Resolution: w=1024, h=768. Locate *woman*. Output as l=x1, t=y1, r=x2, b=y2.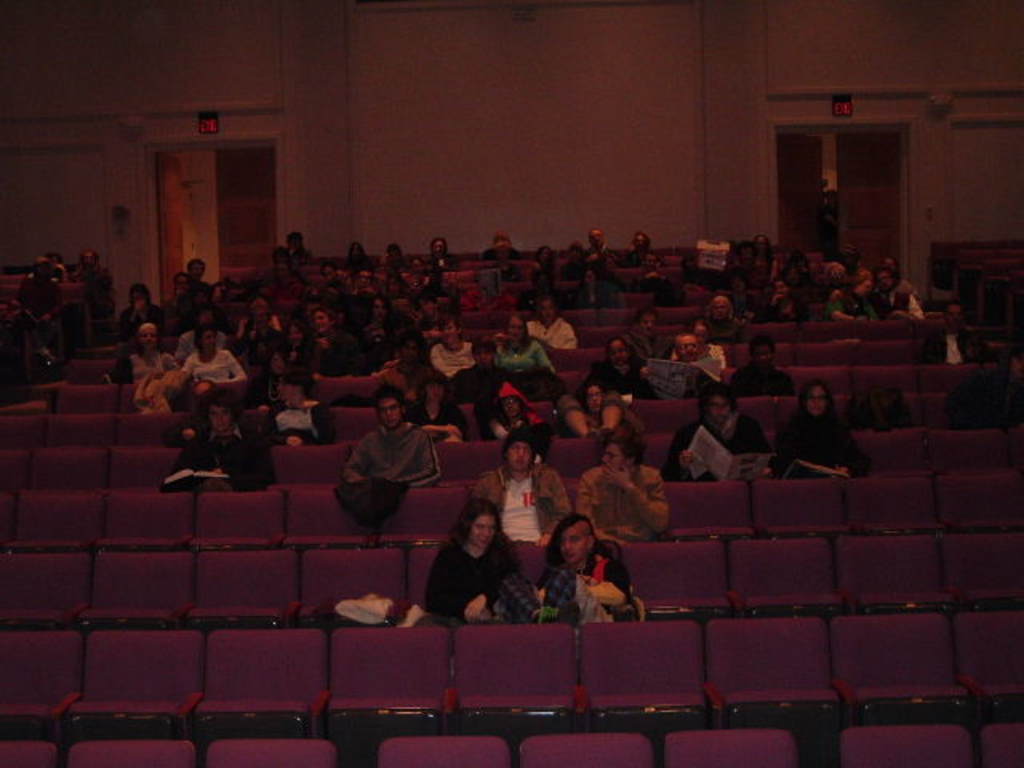
l=765, t=376, r=877, b=480.
